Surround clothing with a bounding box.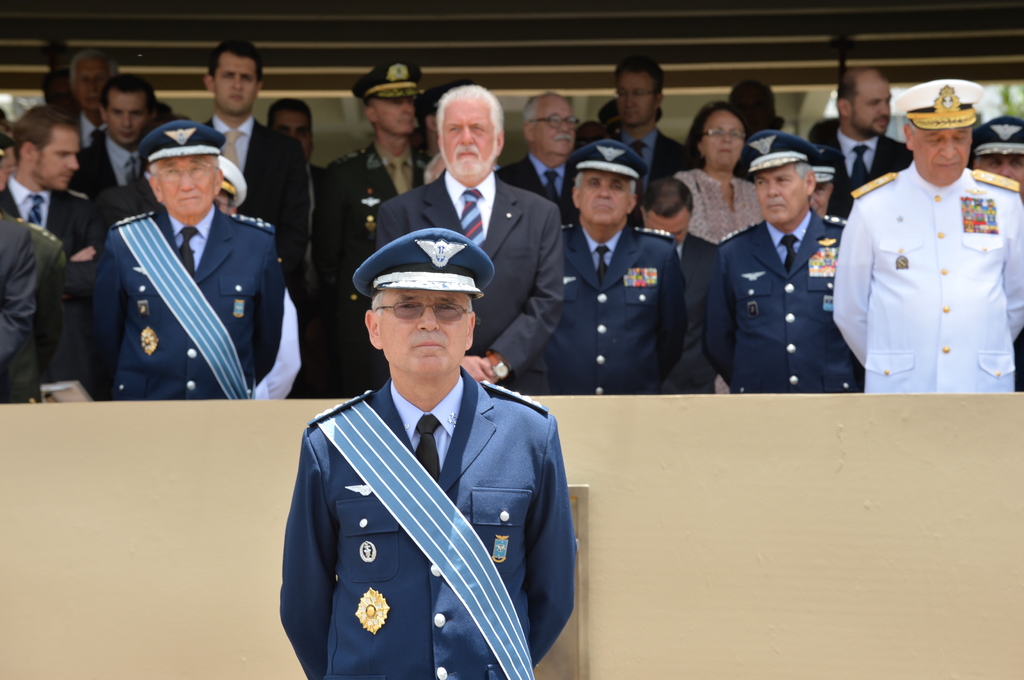
left=283, top=369, right=577, bottom=679.
